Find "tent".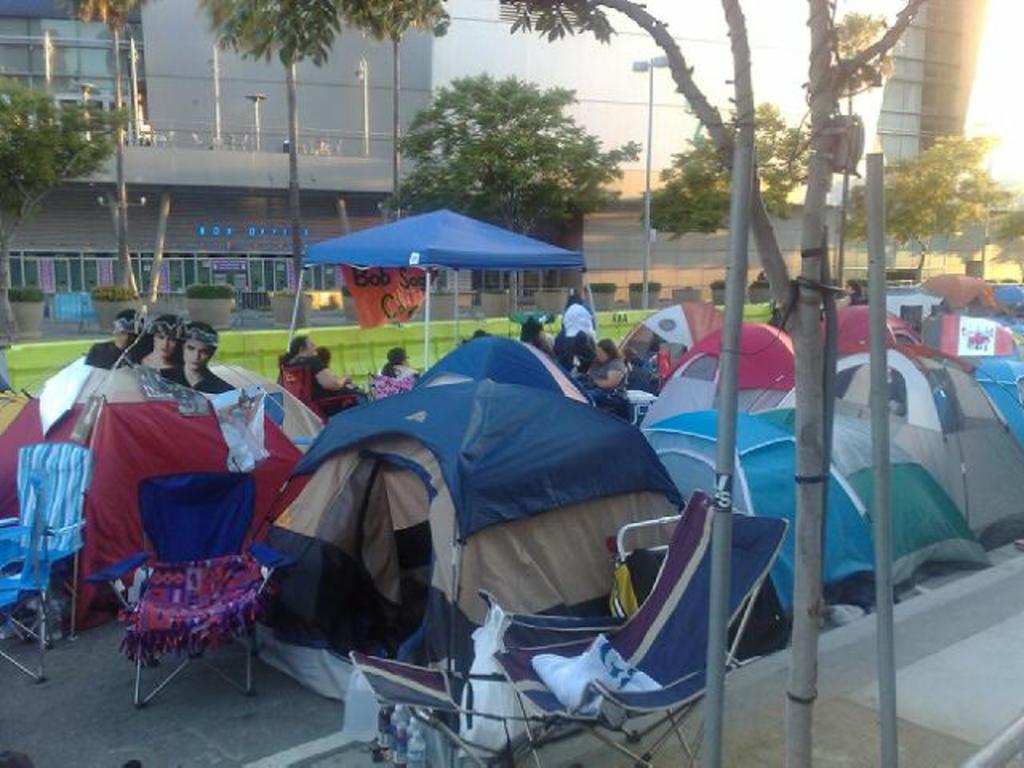
x1=962 y1=349 x2=1022 y2=442.
